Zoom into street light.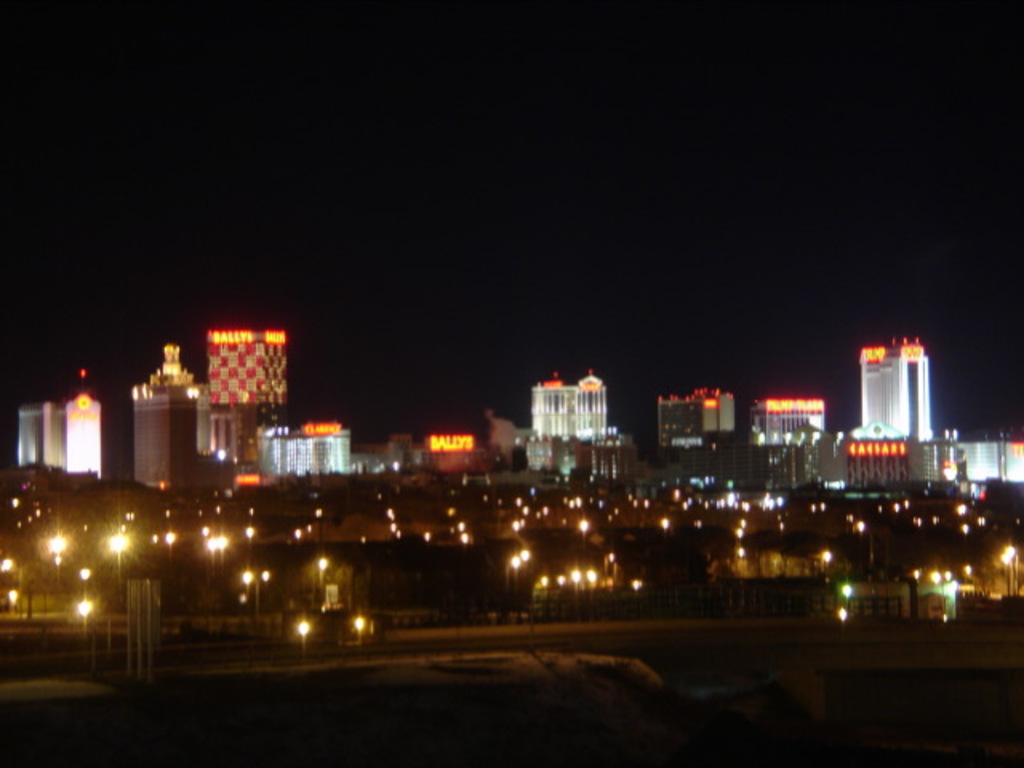
Zoom target: bbox=(107, 525, 131, 590).
